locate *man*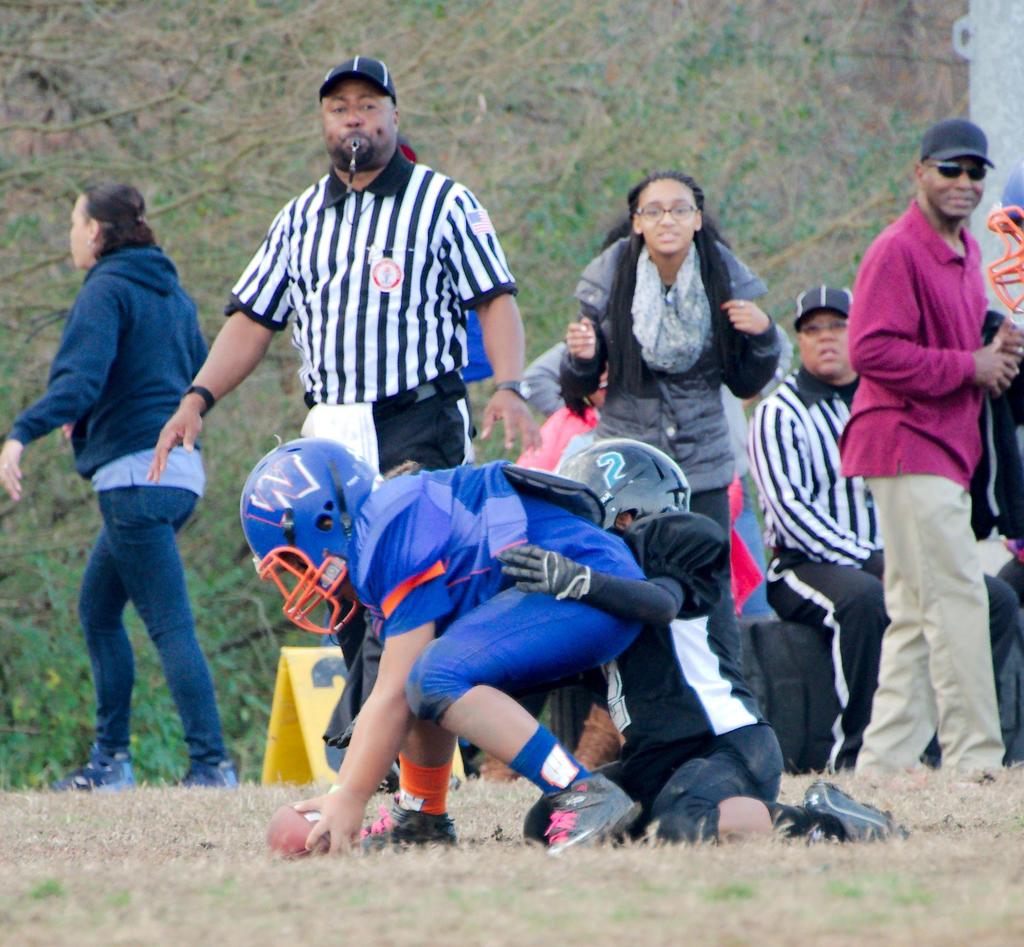
30:161:246:798
